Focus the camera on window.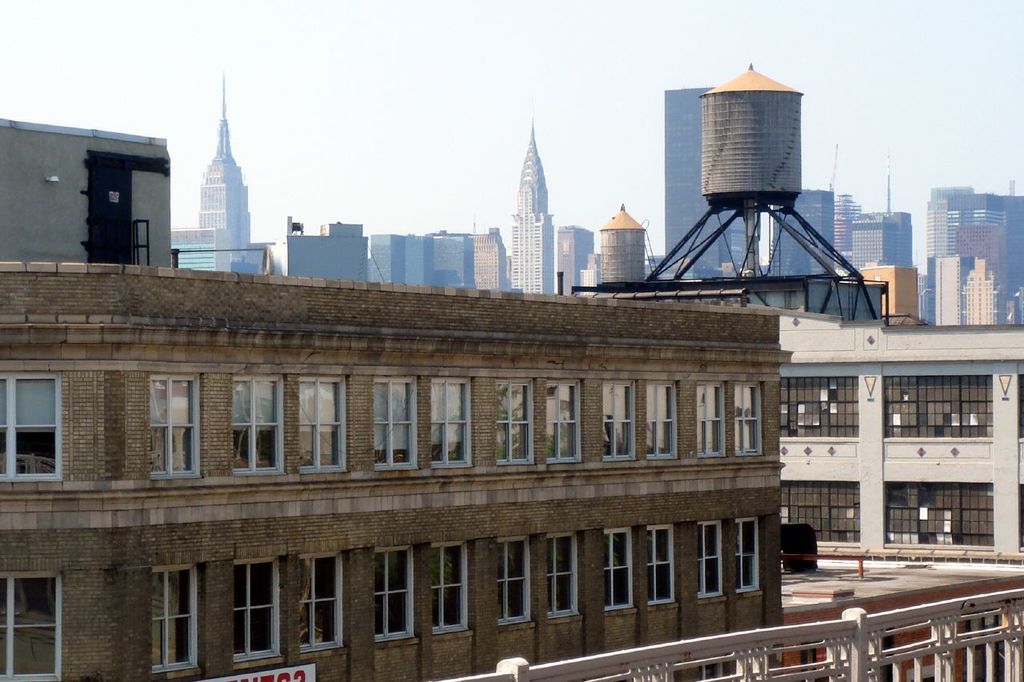
Focus region: x1=738, y1=519, x2=757, y2=593.
